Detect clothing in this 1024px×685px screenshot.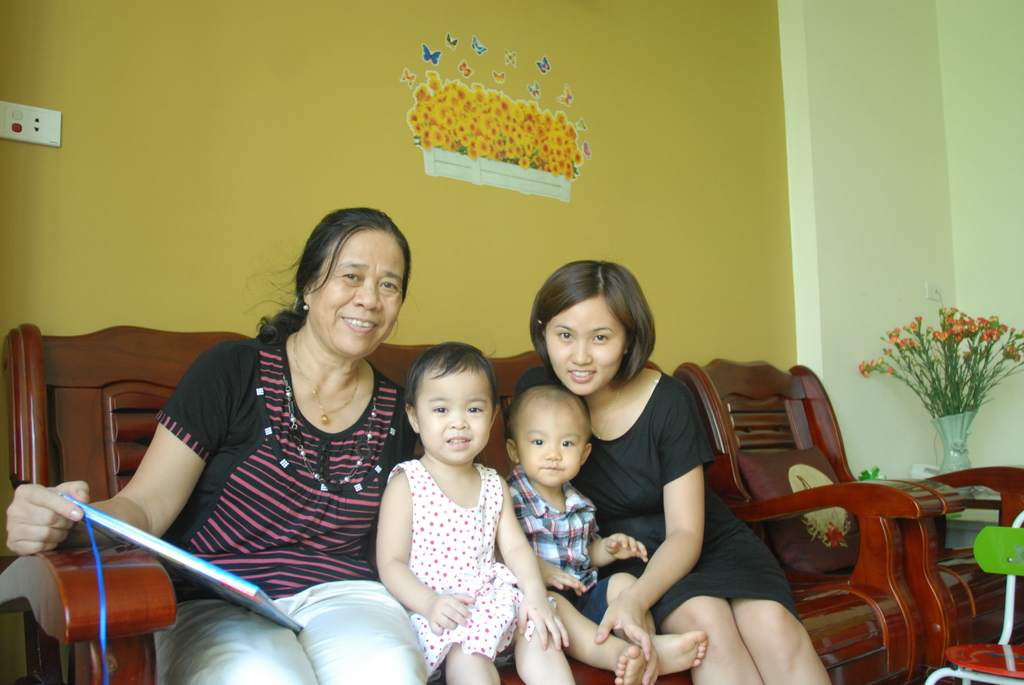
Detection: [513,365,797,632].
